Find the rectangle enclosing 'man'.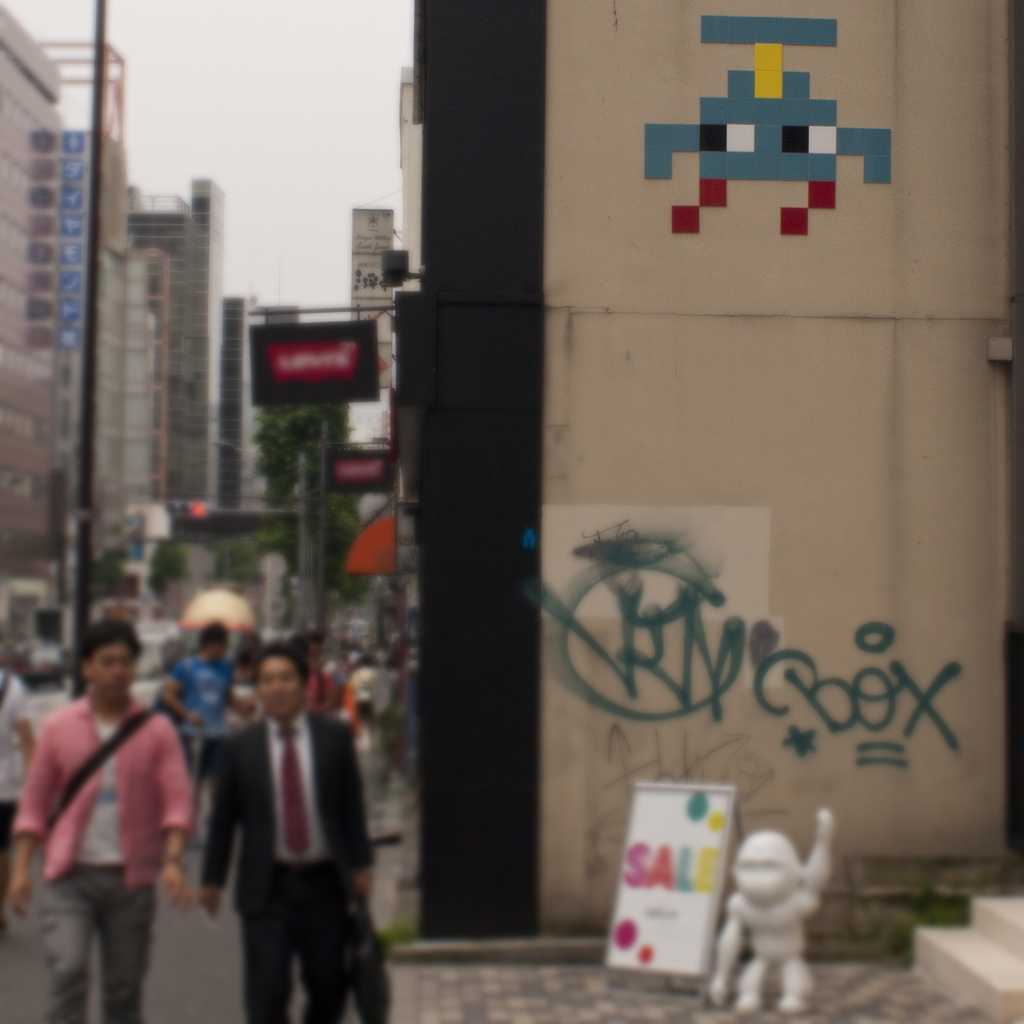
bbox=(0, 607, 194, 1023).
